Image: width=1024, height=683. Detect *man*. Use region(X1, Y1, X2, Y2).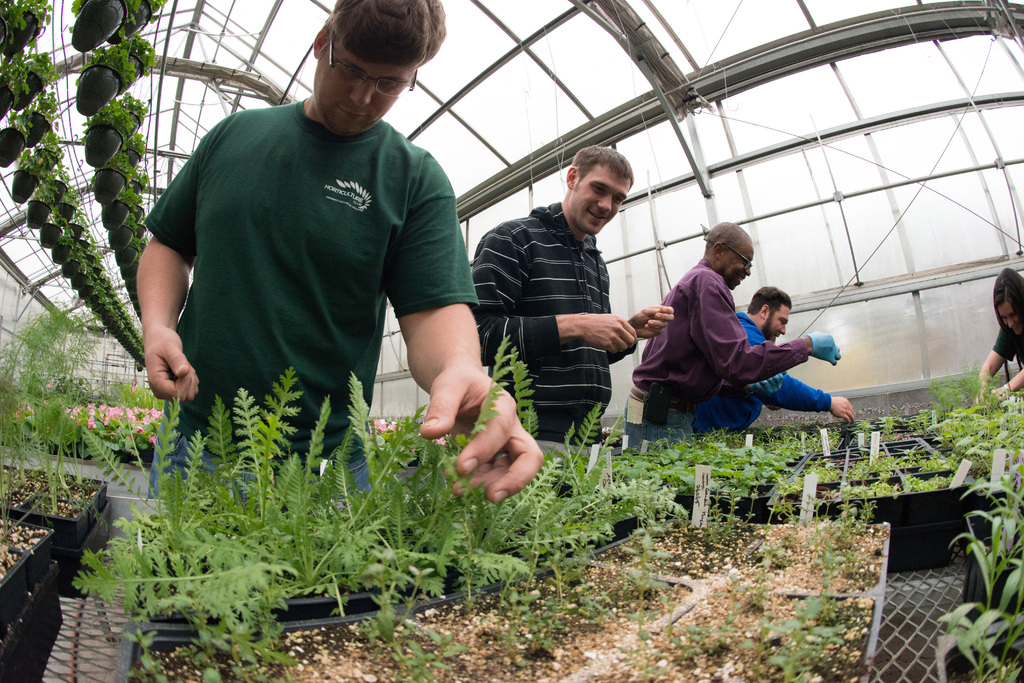
region(691, 283, 852, 433).
